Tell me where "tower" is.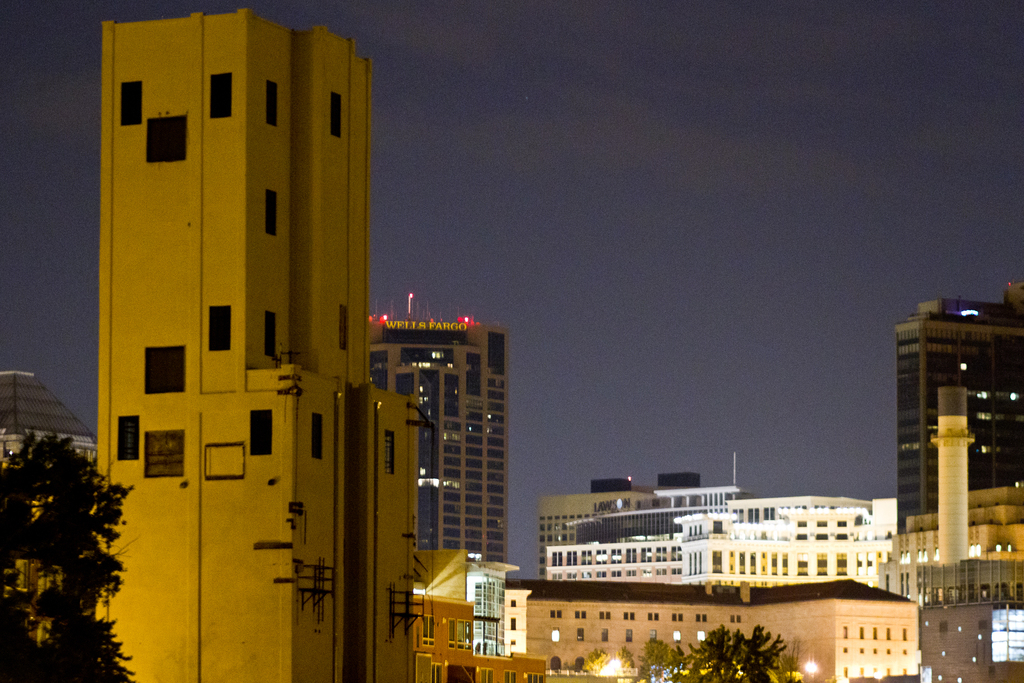
"tower" is at 368,286,509,563.
